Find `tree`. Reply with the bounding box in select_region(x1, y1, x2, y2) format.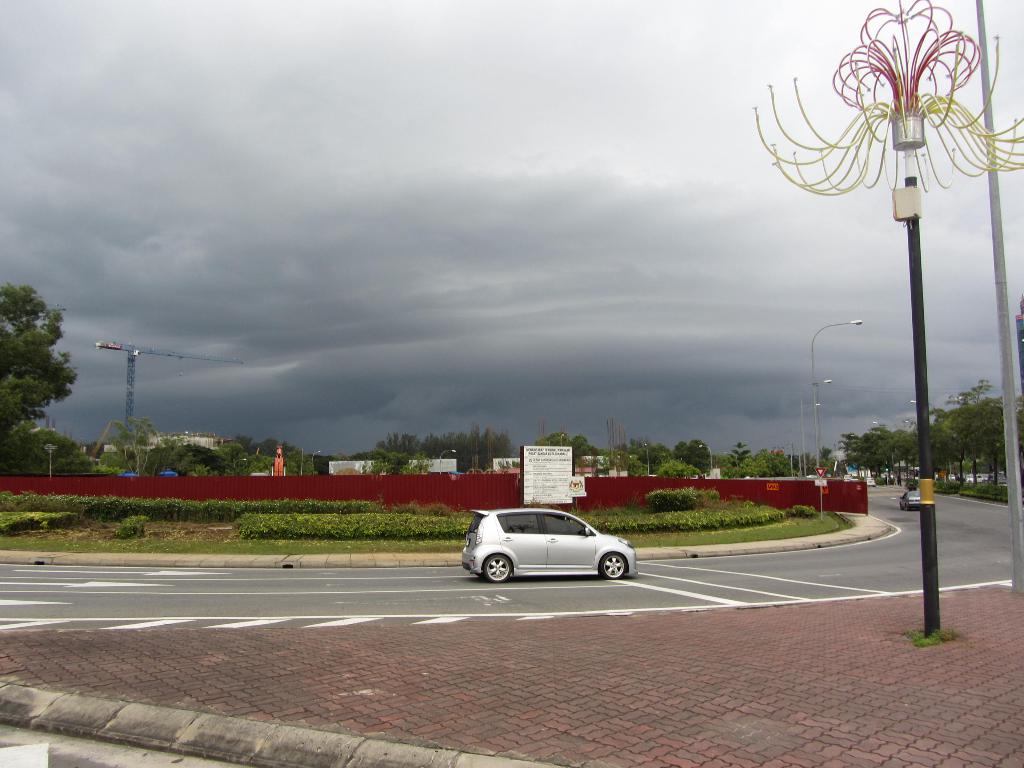
select_region(835, 429, 867, 477).
